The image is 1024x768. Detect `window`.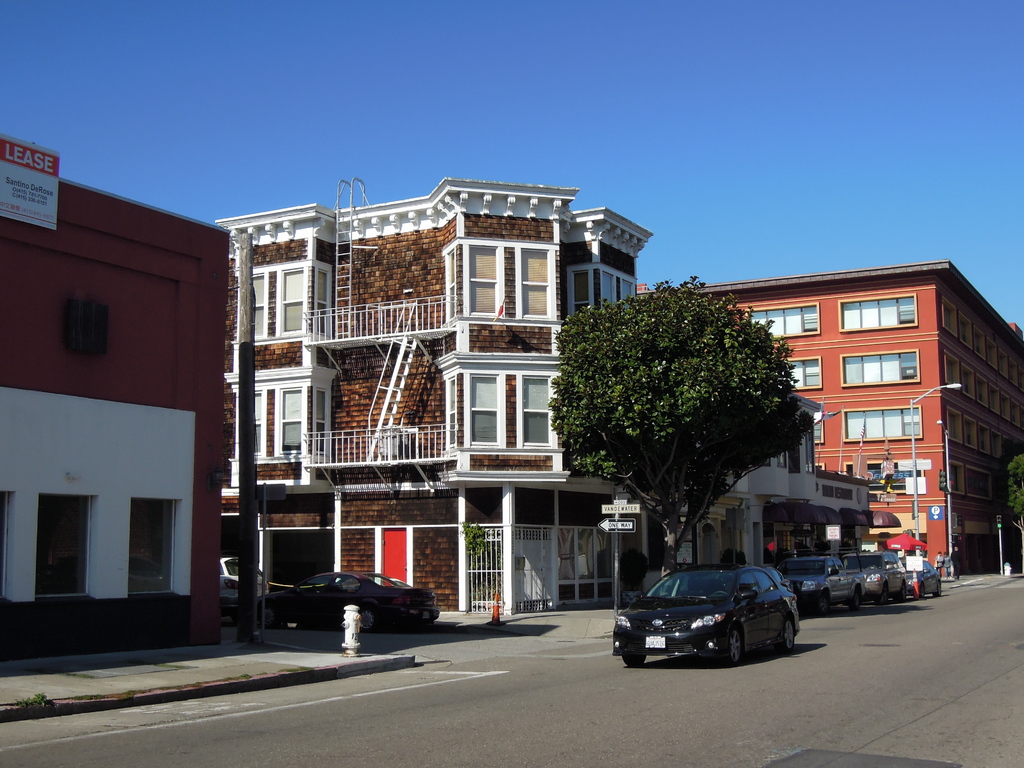
Detection: [231, 248, 342, 354].
